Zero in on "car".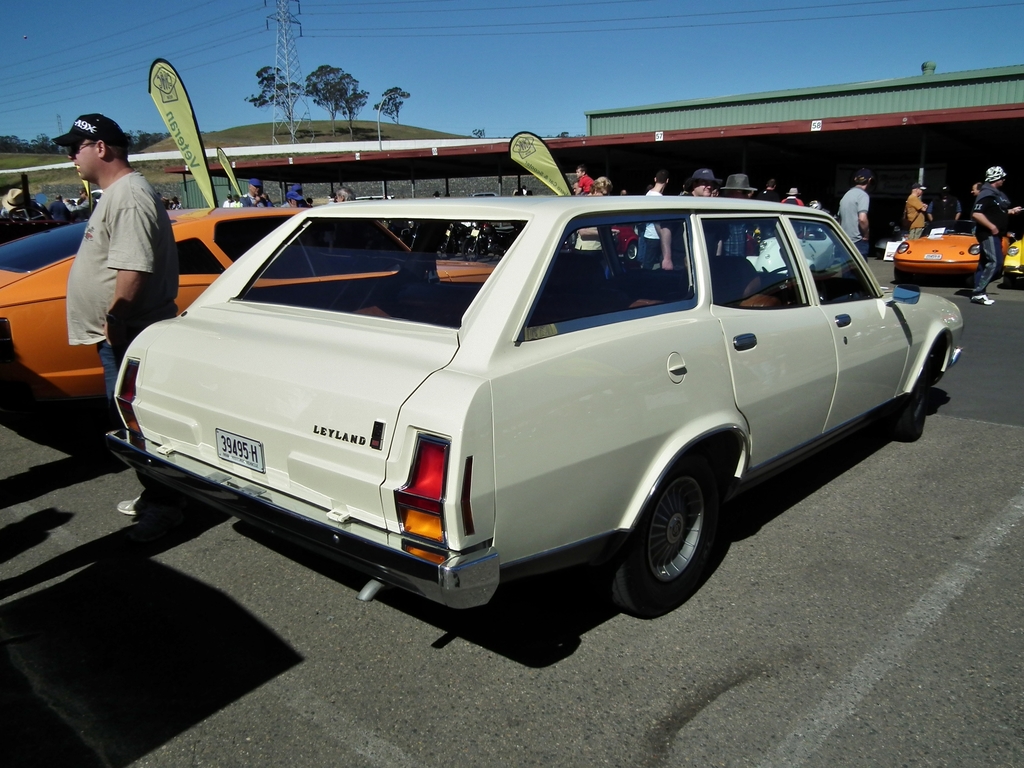
Zeroed in: [left=893, top=220, right=980, bottom=276].
